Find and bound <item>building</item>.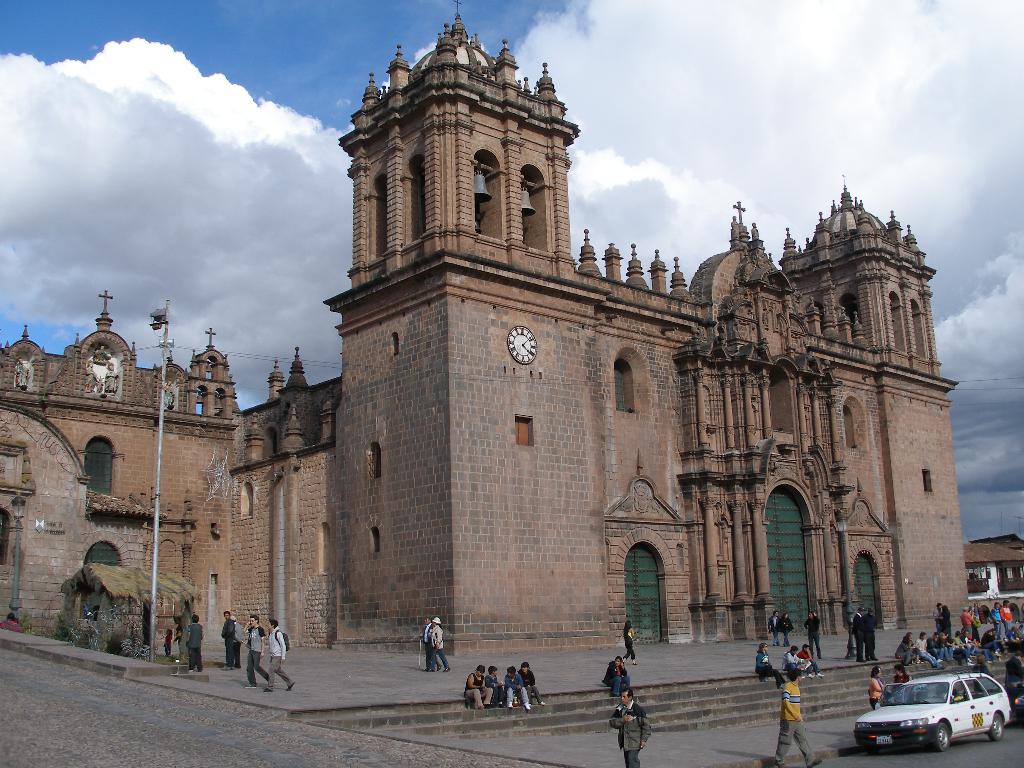
Bound: bbox=(0, 2, 969, 657).
